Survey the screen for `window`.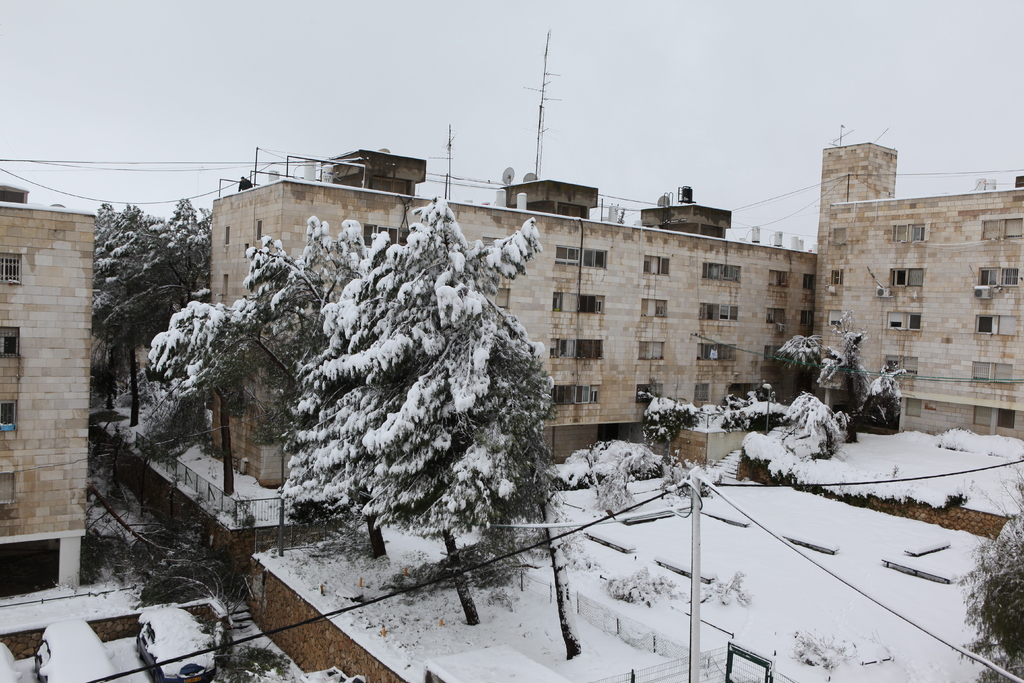
Survey found: (x1=972, y1=361, x2=1014, y2=384).
